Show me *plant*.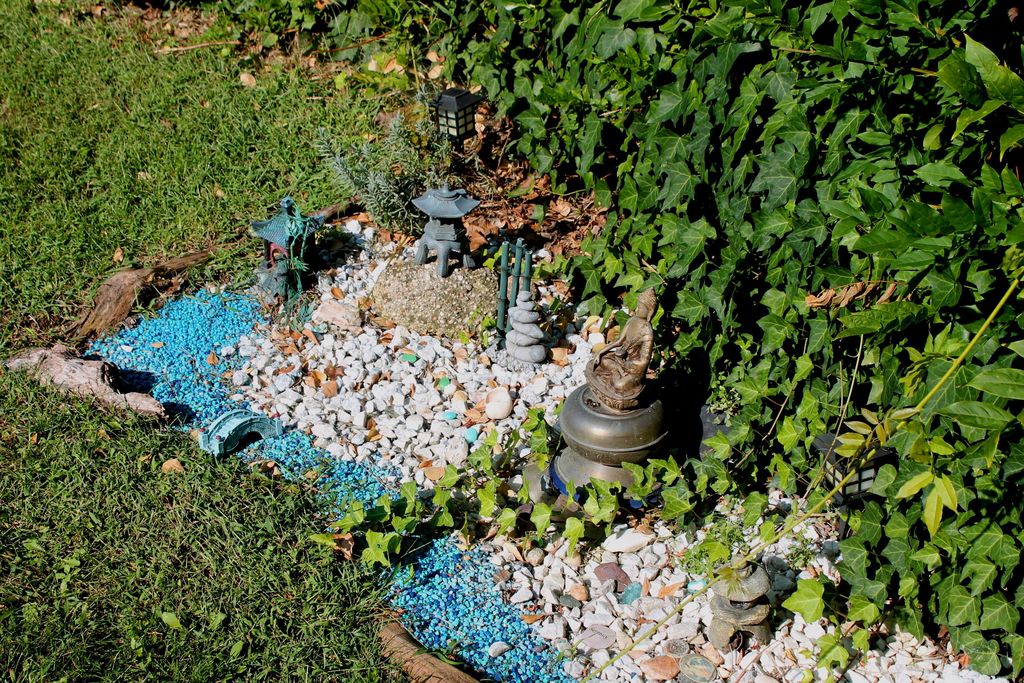
*plant* is here: (0, 0, 1023, 680).
